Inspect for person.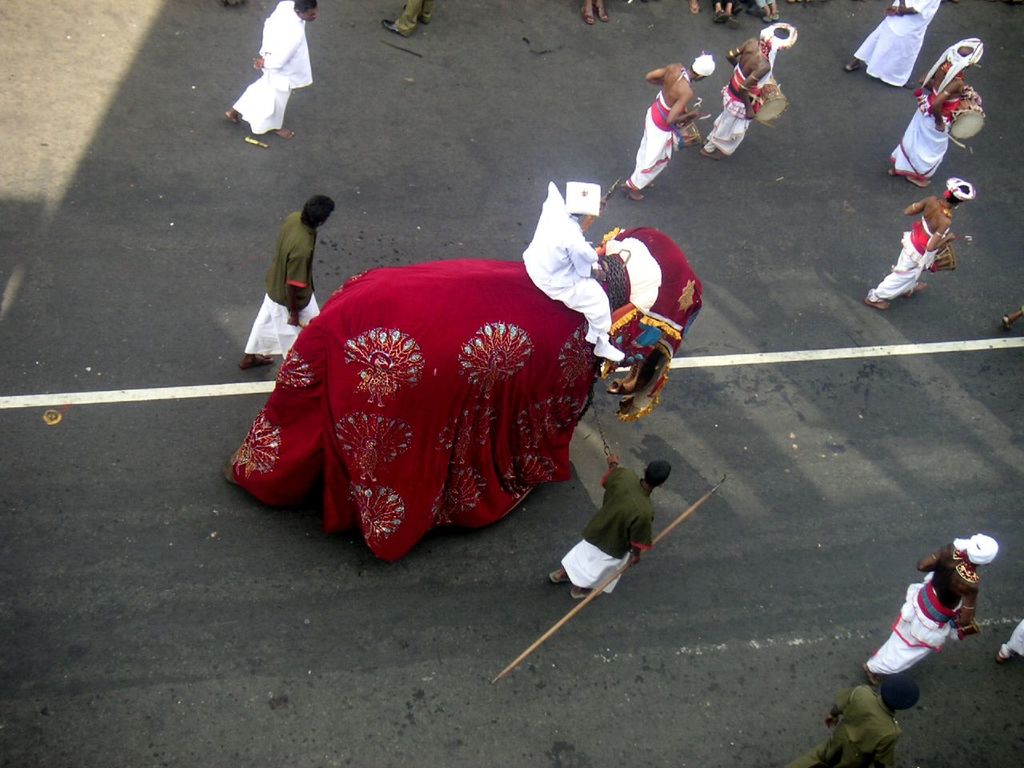
Inspection: pyautogui.locateOnScreen(250, 173, 330, 346).
